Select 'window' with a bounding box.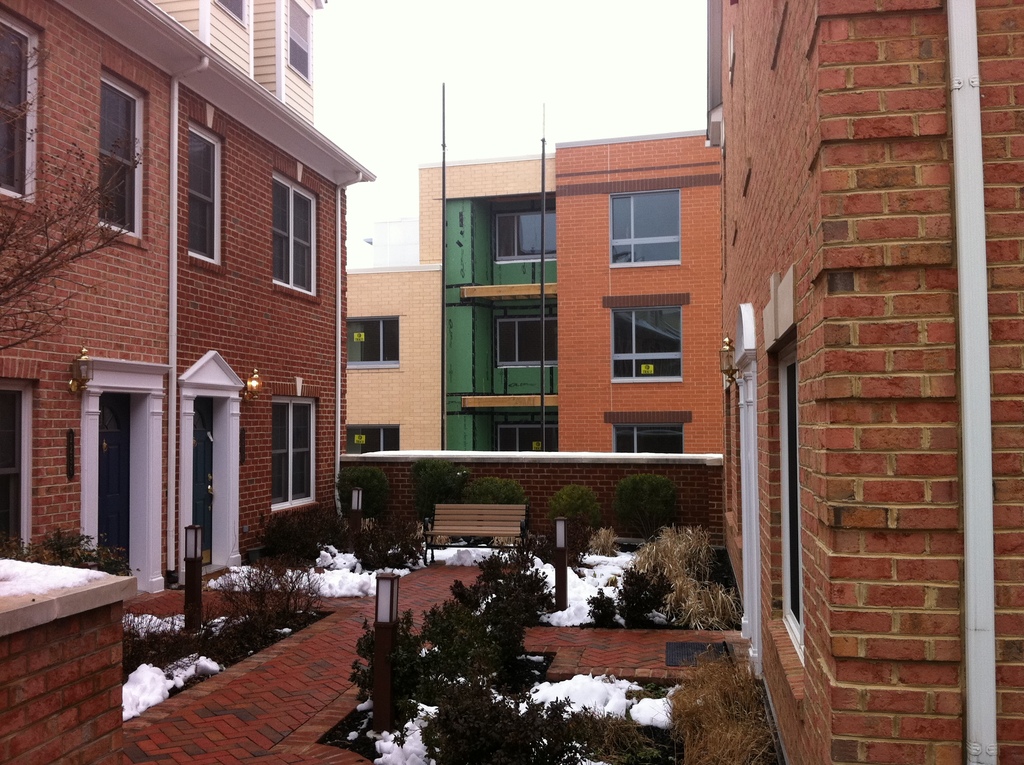
<region>607, 185, 680, 264</region>.
